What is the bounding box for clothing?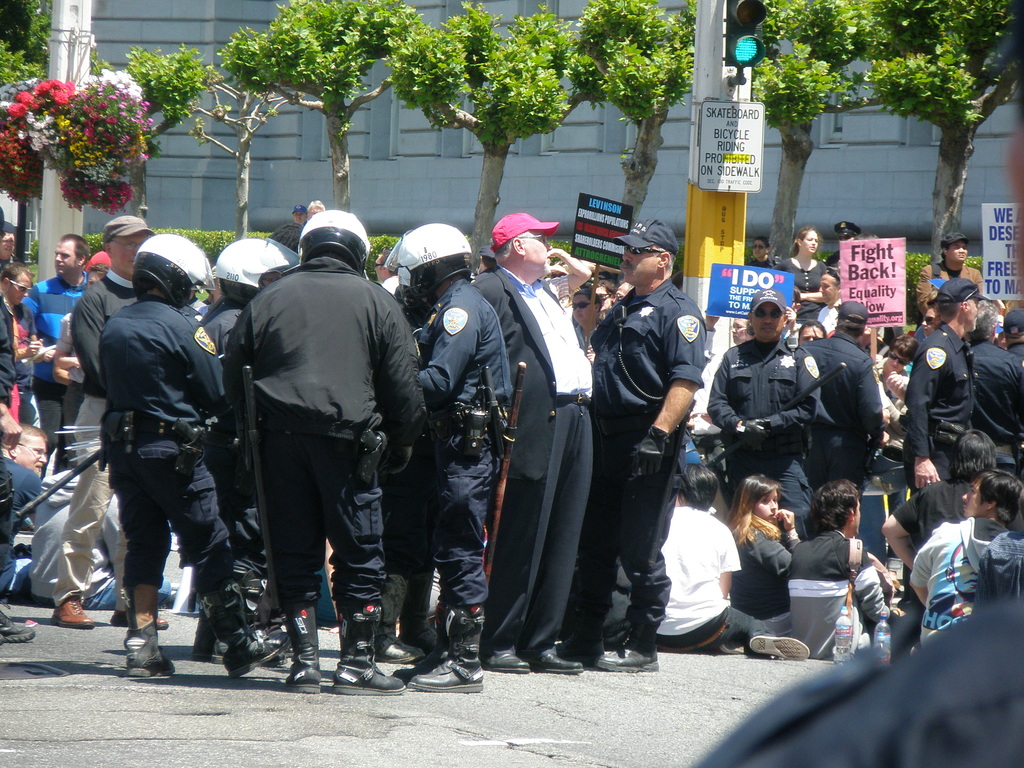
detection(977, 339, 1012, 453).
